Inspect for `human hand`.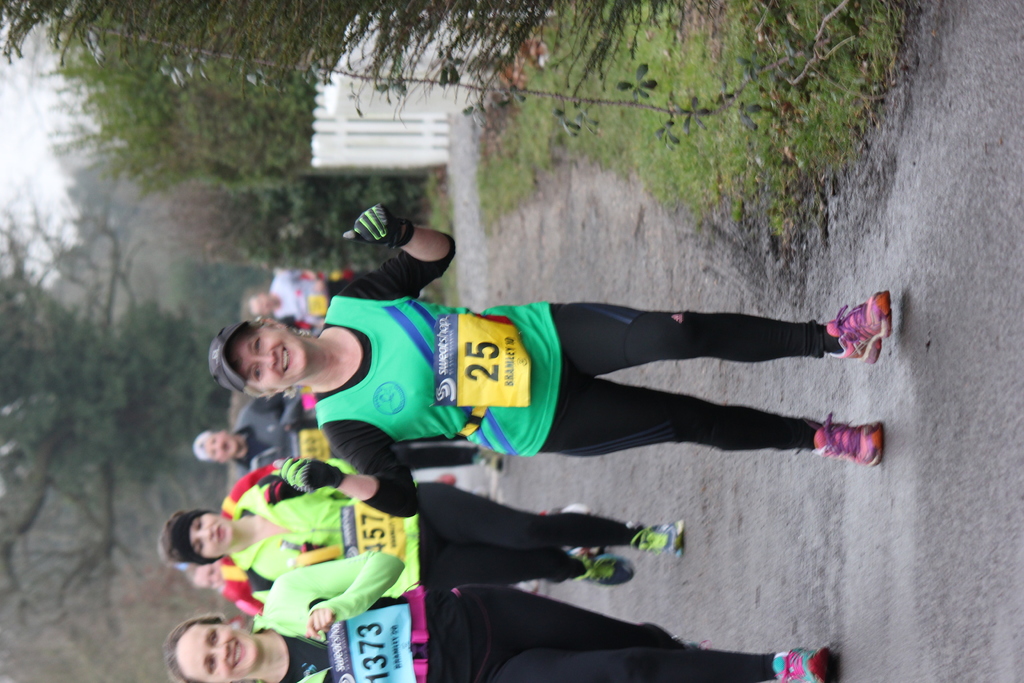
Inspection: (x1=344, y1=204, x2=397, y2=245).
